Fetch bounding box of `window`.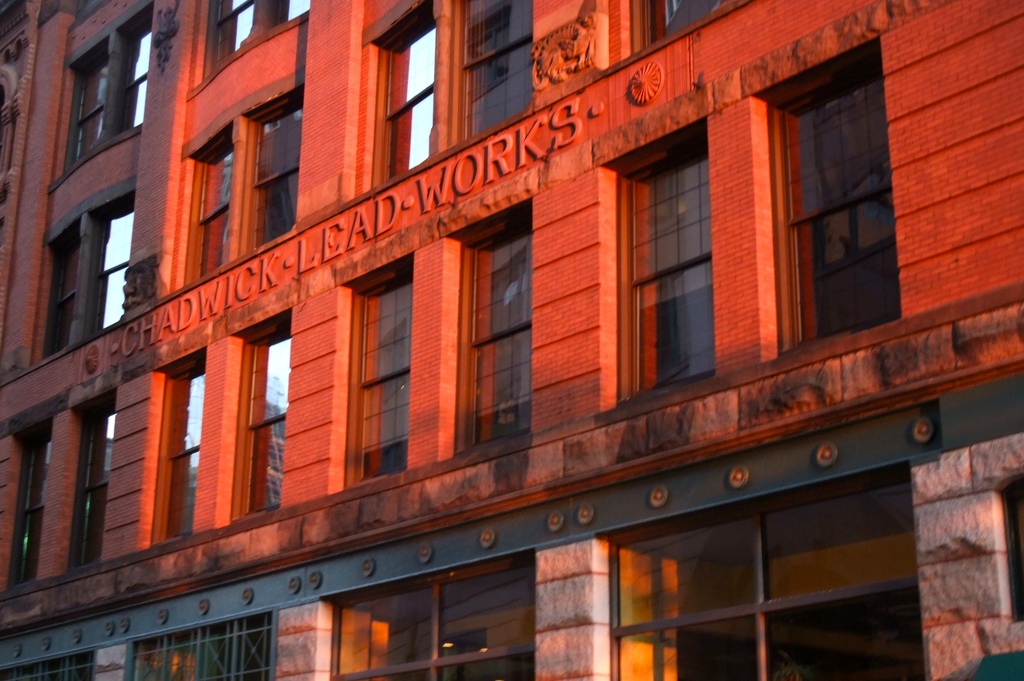
Bbox: 9,648,118,680.
